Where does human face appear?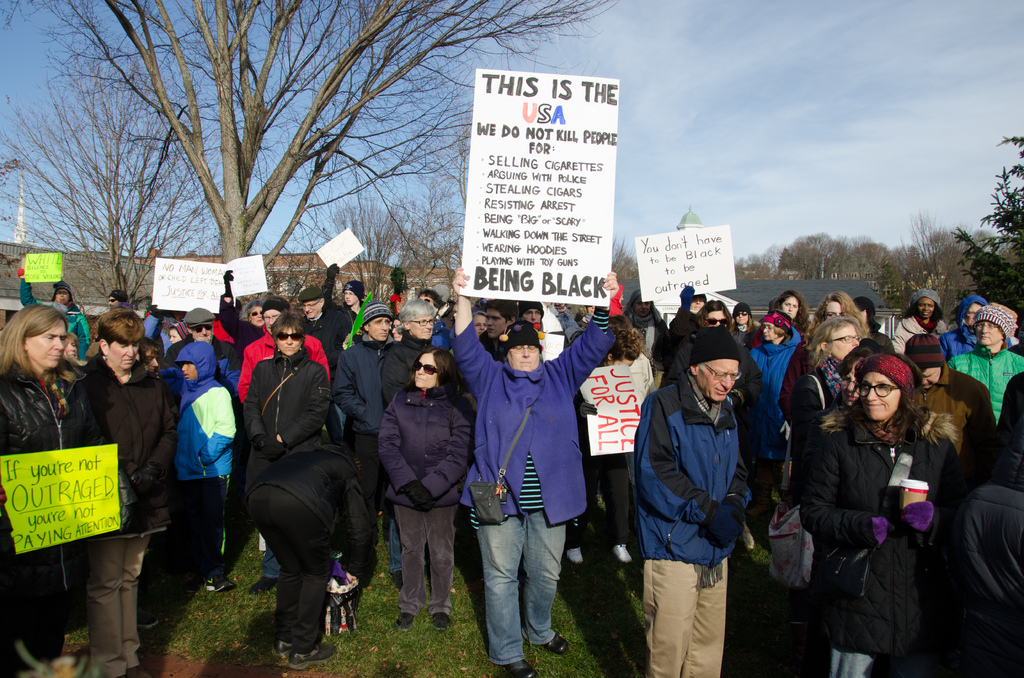
Appears at (396, 319, 402, 338).
